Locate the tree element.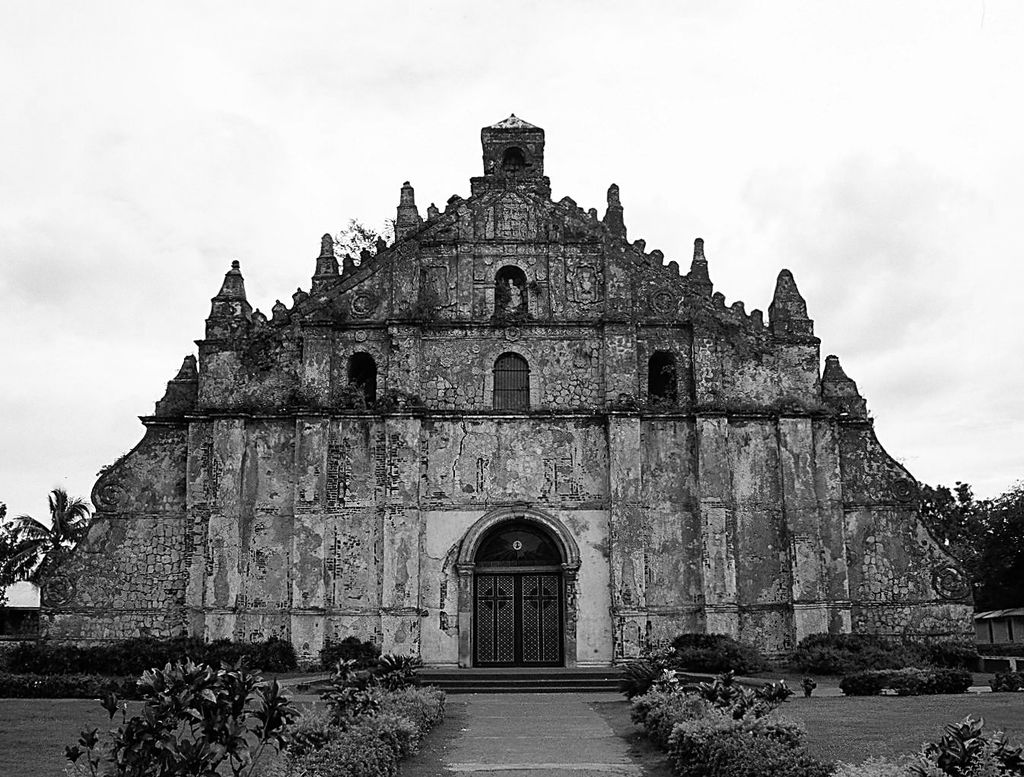
Element bbox: 0/481/96/597.
